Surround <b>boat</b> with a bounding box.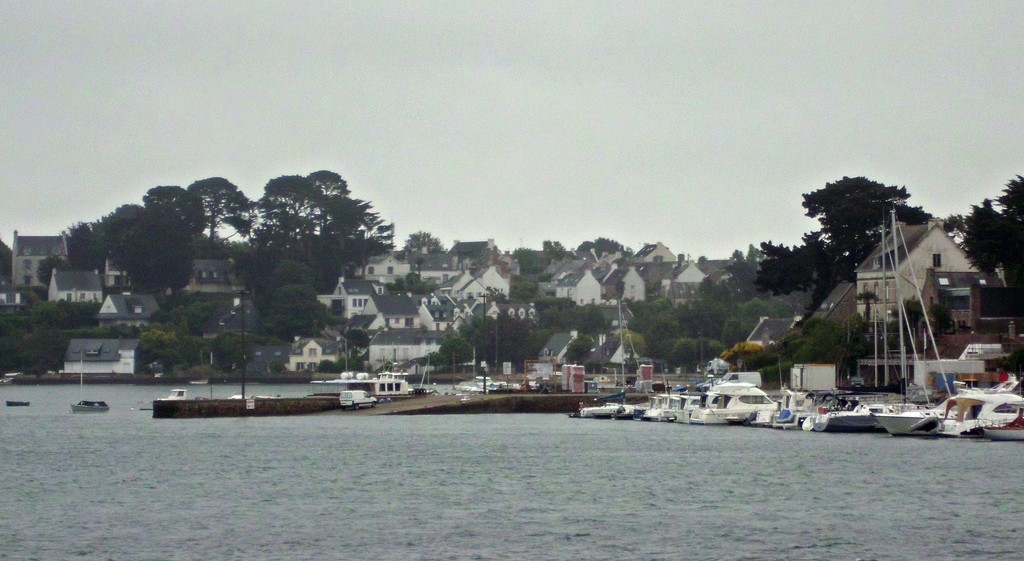
region(159, 387, 194, 401).
